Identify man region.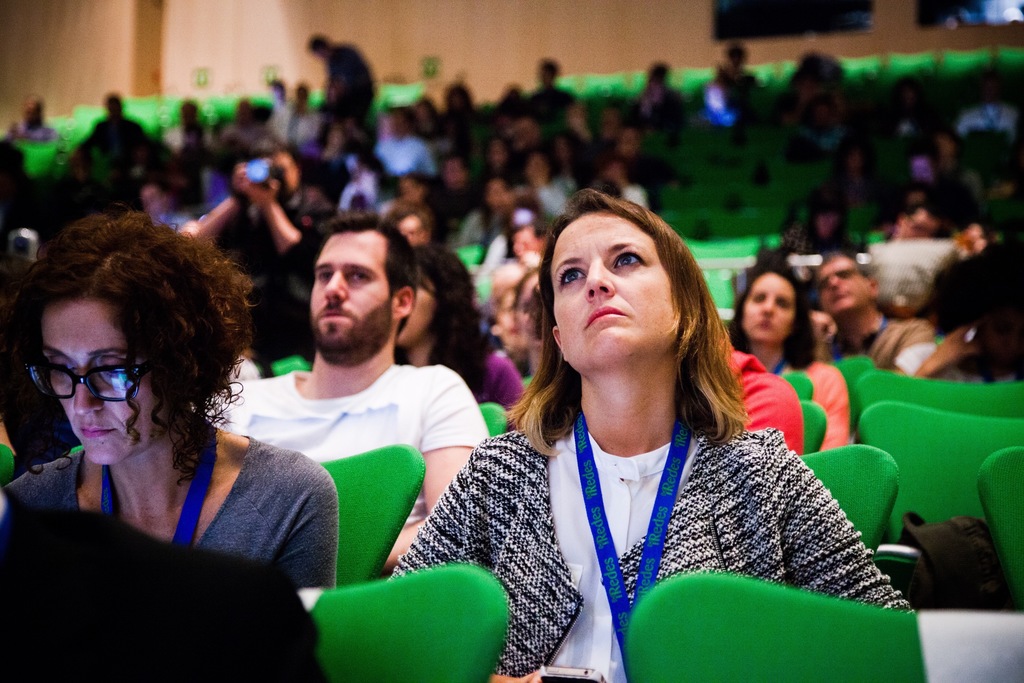
Region: bbox=(310, 25, 385, 156).
